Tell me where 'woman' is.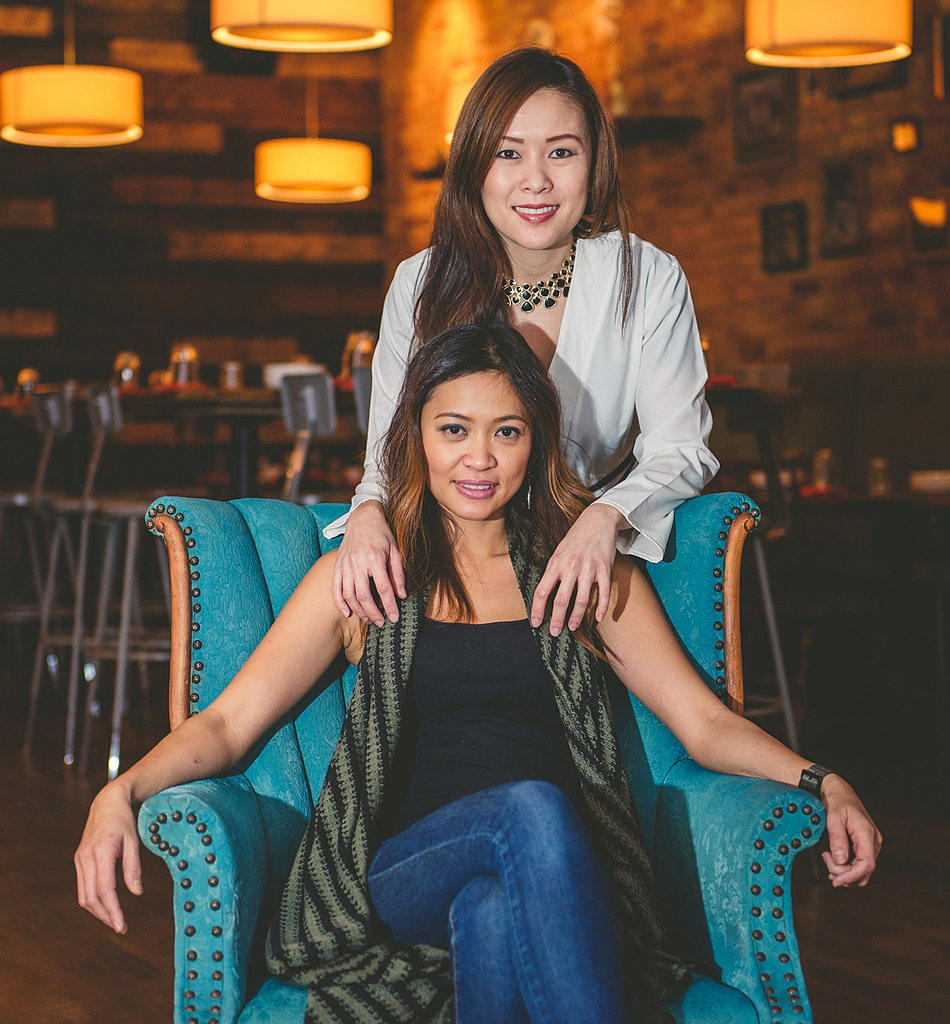
'woman' is at bbox=[320, 41, 720, 642].
